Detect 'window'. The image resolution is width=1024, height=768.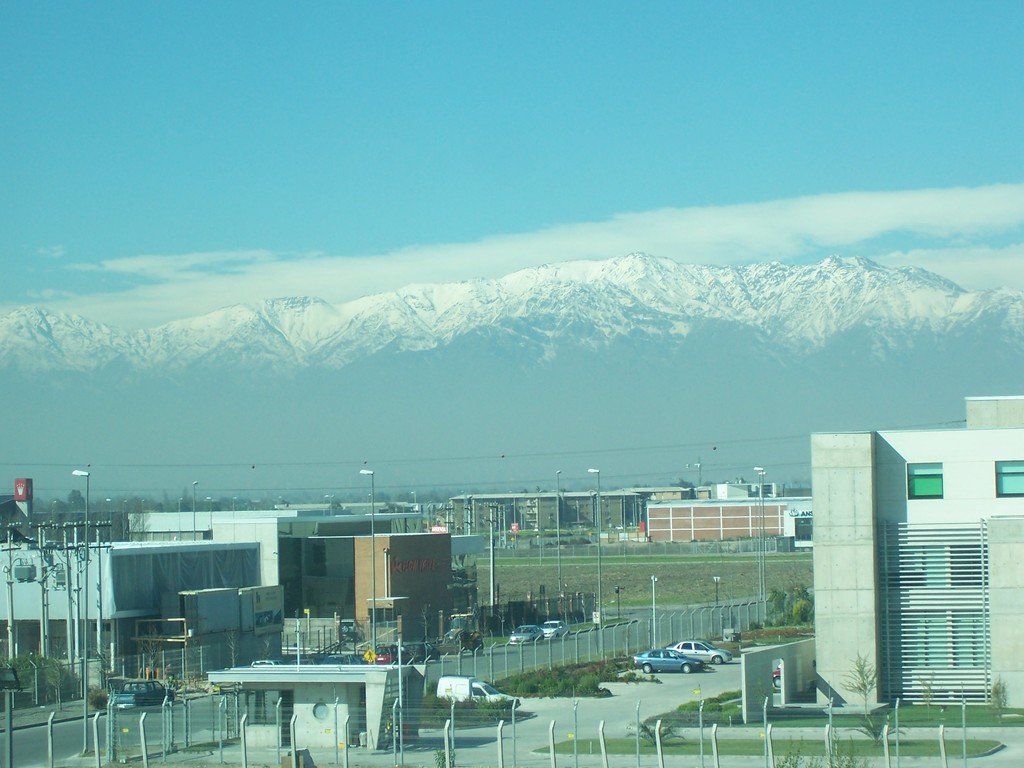
(909,463,943,496).
